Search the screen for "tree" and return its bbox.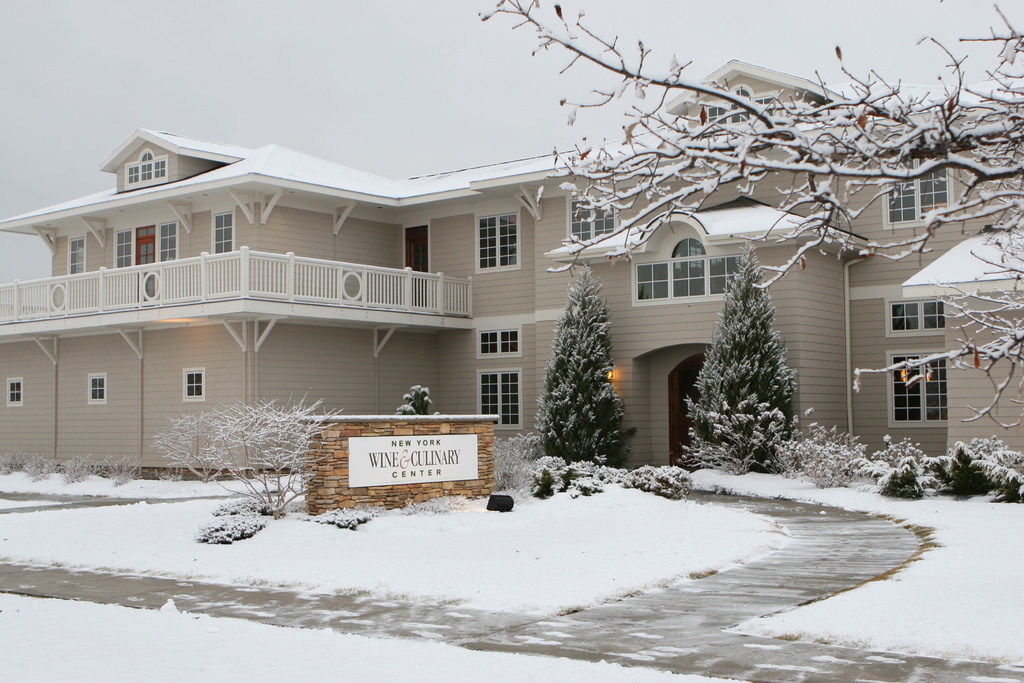
Found: 699 251 810 479.
